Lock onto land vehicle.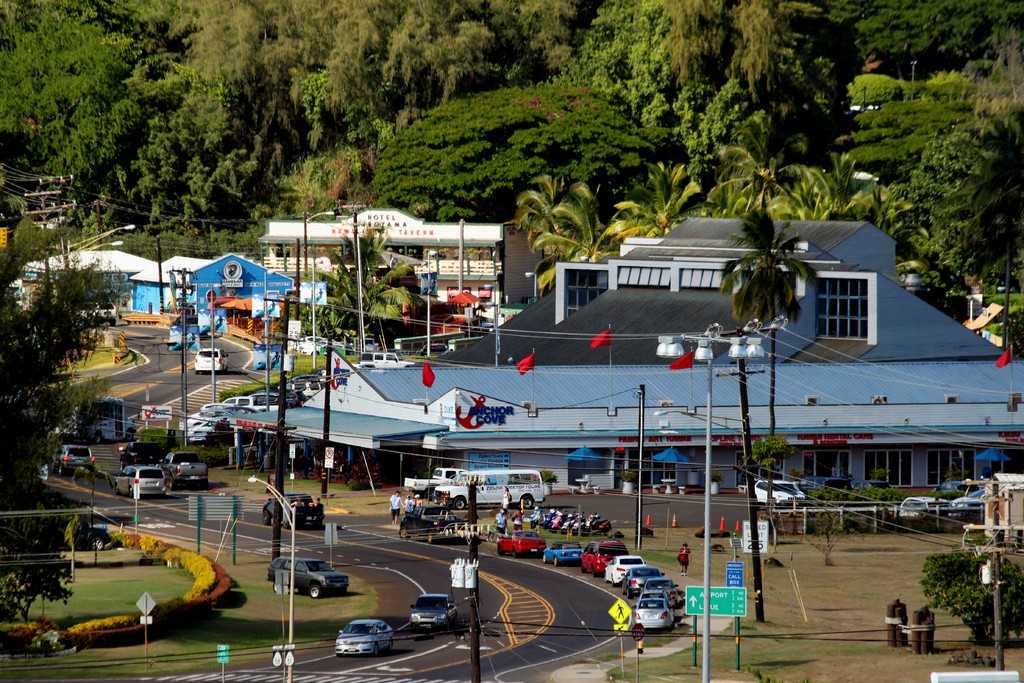
Locked: Rect(647, 583, 675, 603).
